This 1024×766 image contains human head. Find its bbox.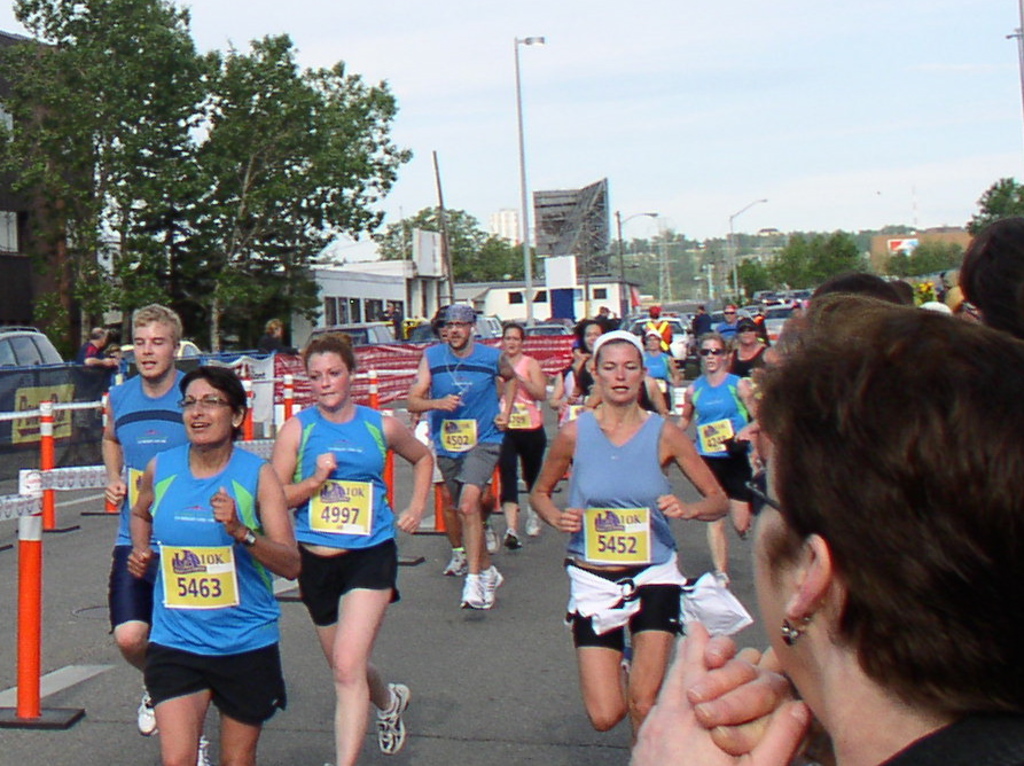
locate(304, 335, 353, 407).
